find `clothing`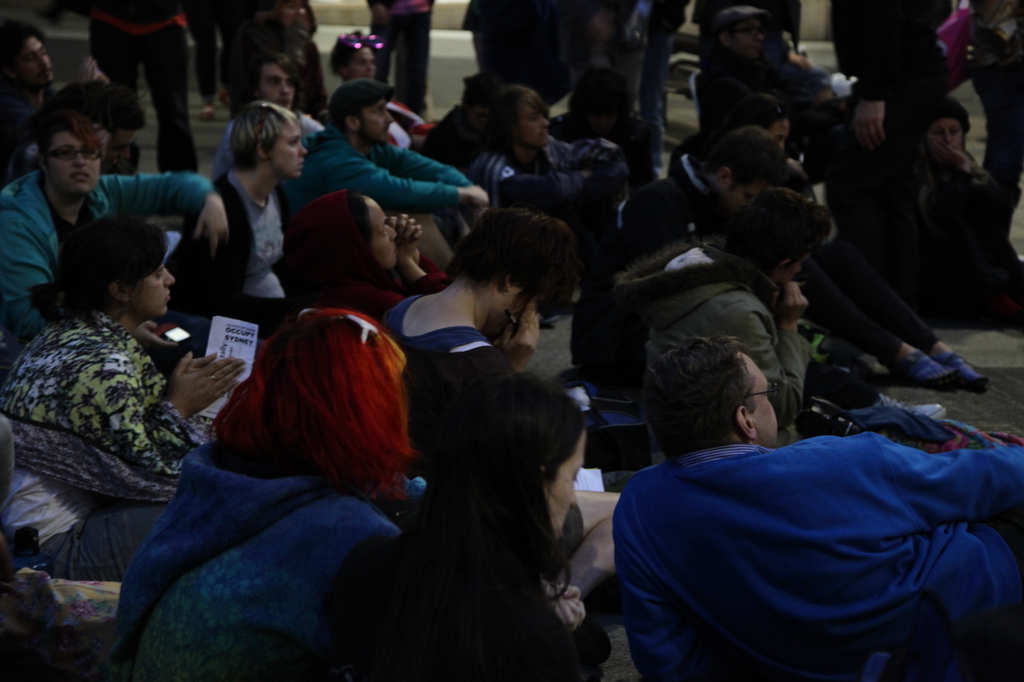
left=0, top=306, right=199, bottom=584
